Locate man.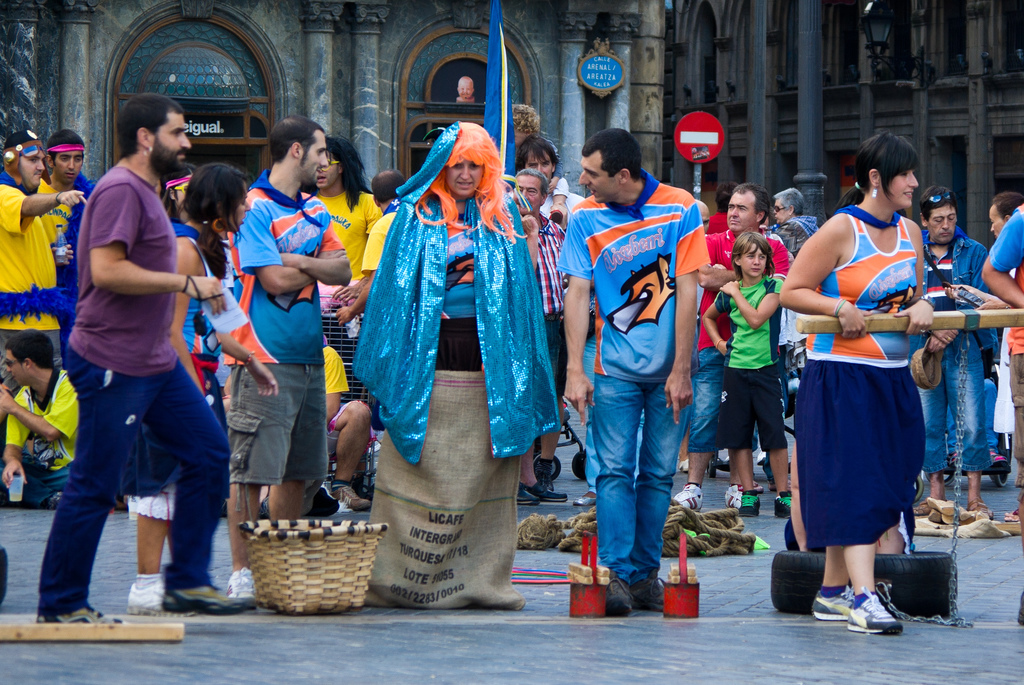
Bounding box: bbox=[706, 182, 740, 233].
